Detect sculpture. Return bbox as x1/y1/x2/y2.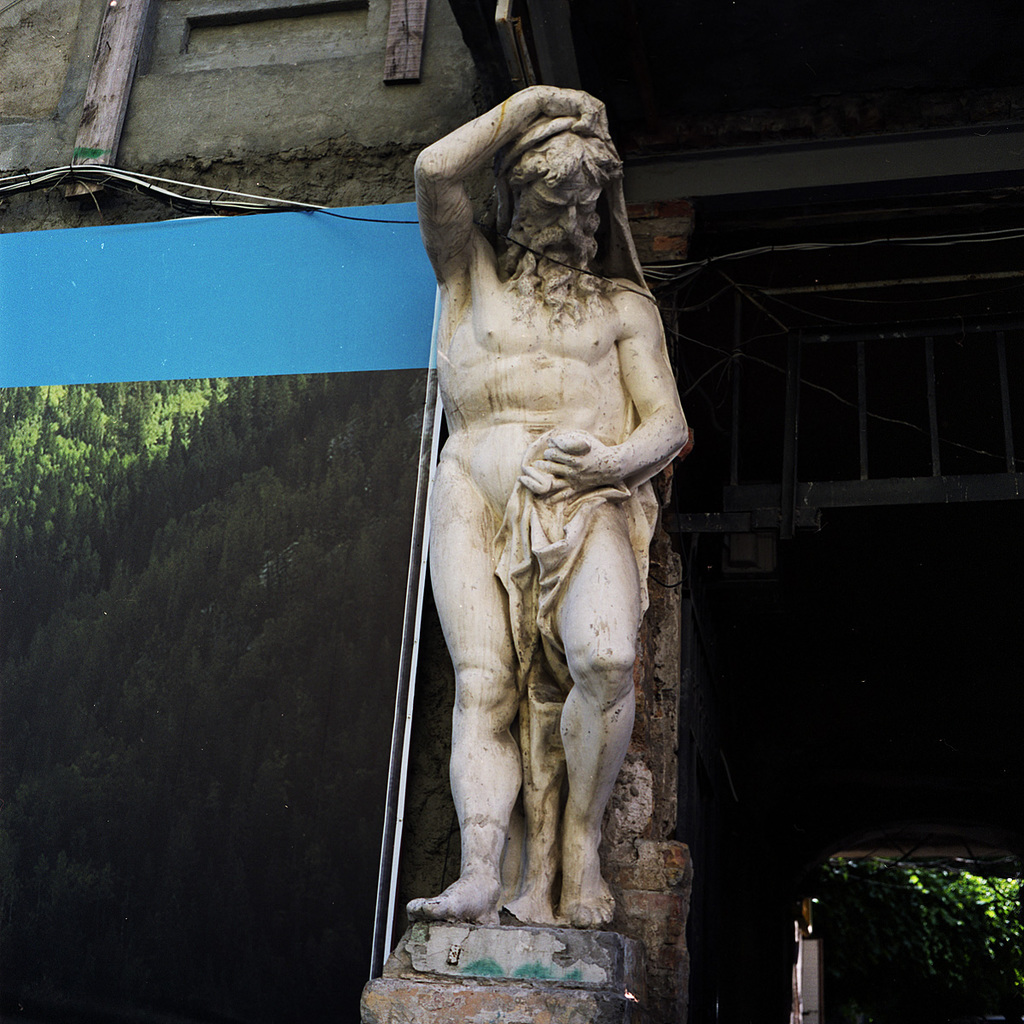
398/112/684/934.
